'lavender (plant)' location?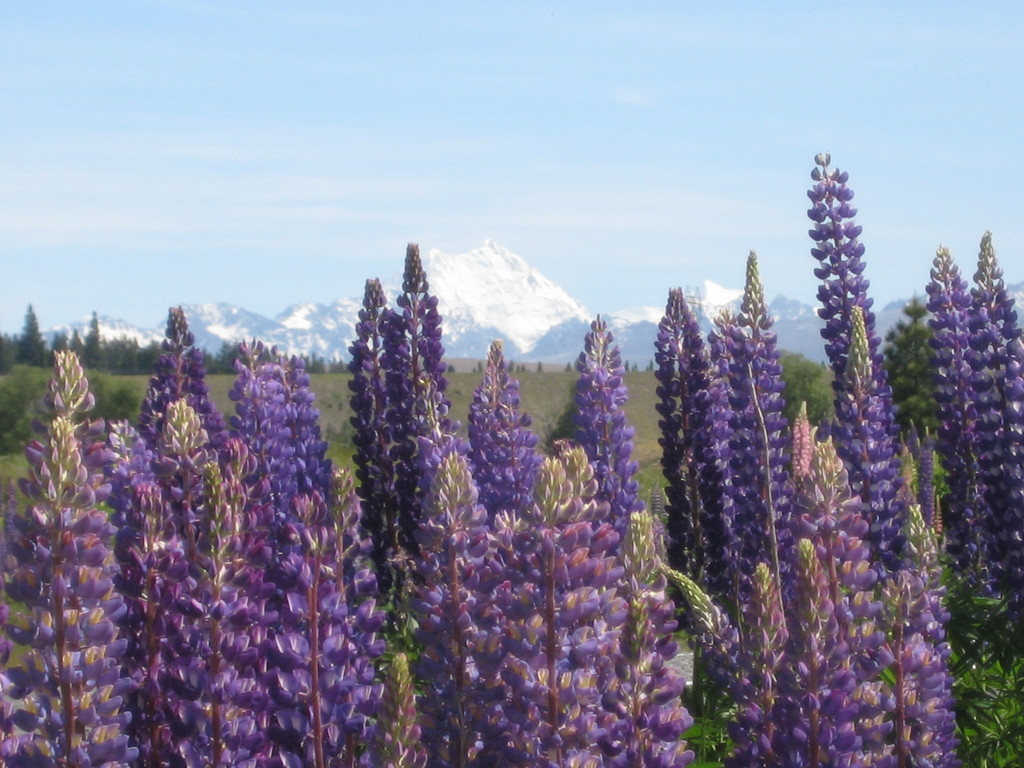
[227,348,288,503]
